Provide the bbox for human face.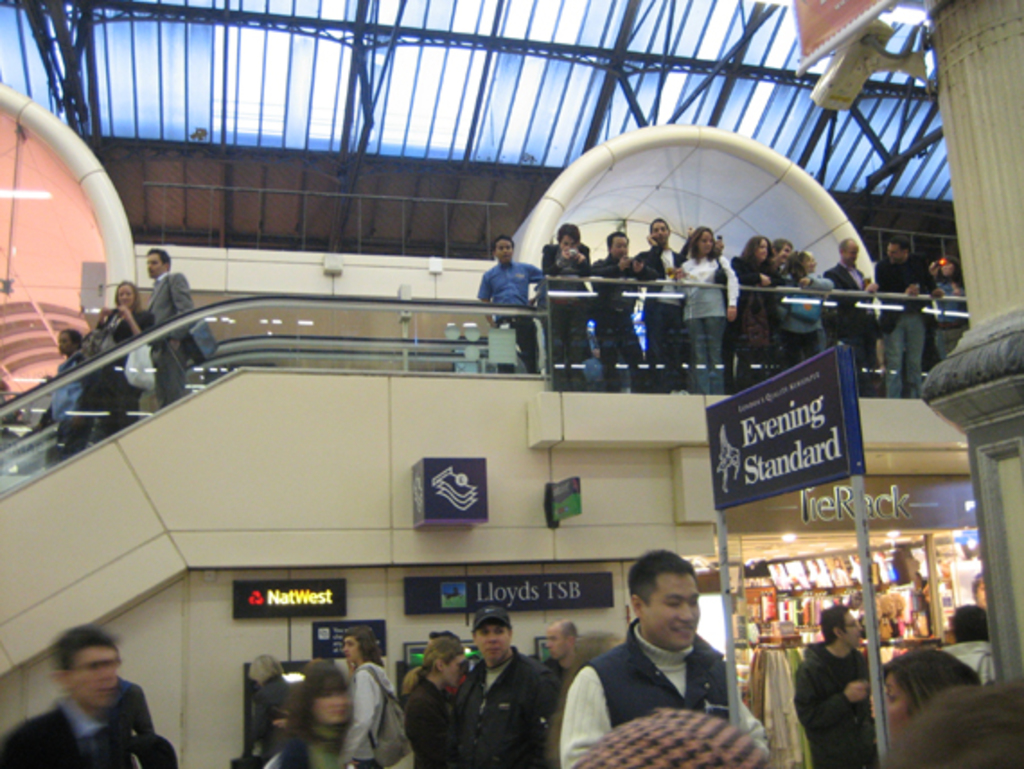
detection(492, 237, 516, 266).
